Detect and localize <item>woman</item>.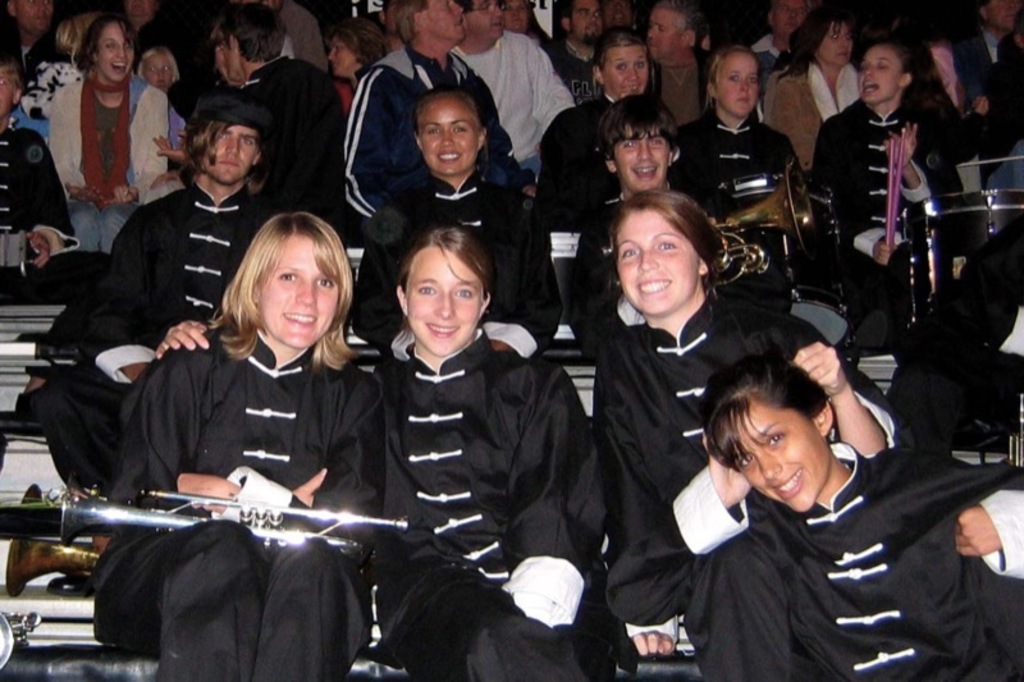
Localized at (366,230,611,681).
